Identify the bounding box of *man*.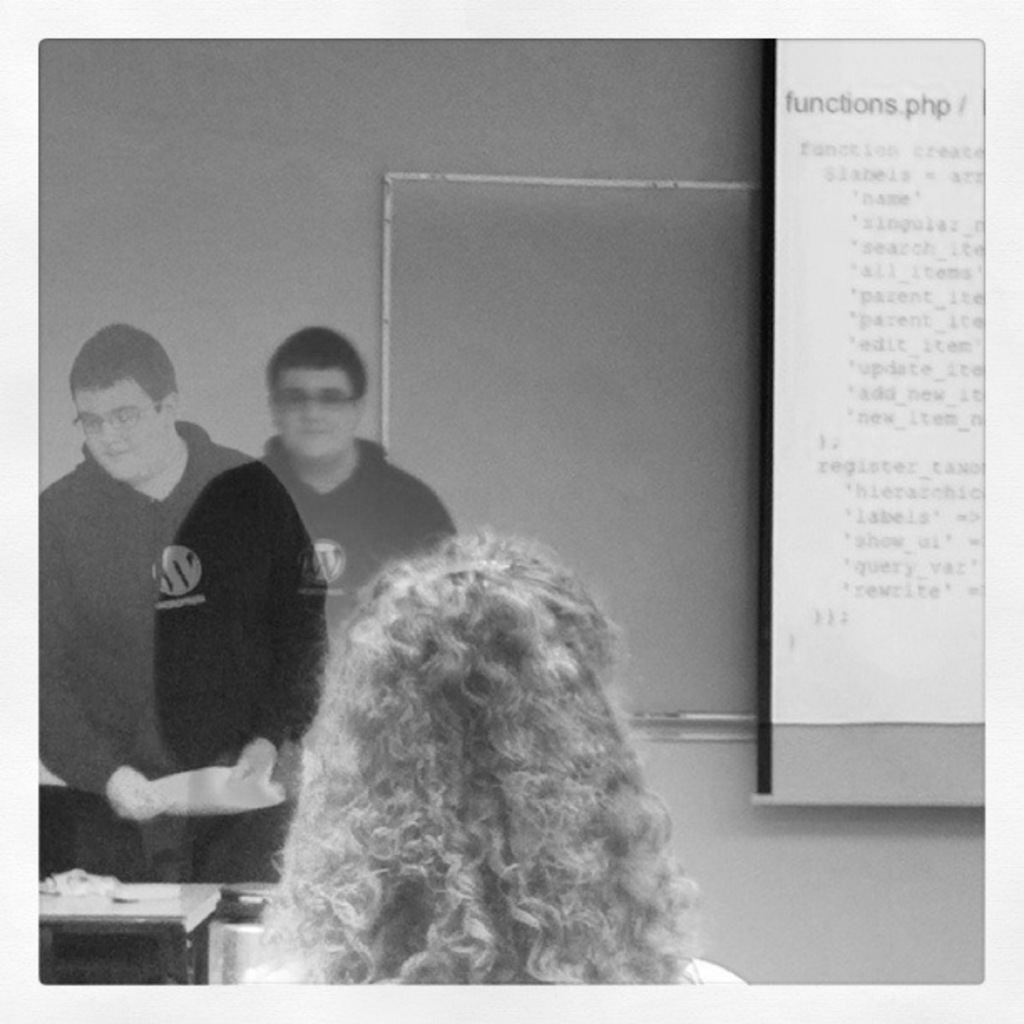
x1=151 y1=321 x2=455 y2=880.
